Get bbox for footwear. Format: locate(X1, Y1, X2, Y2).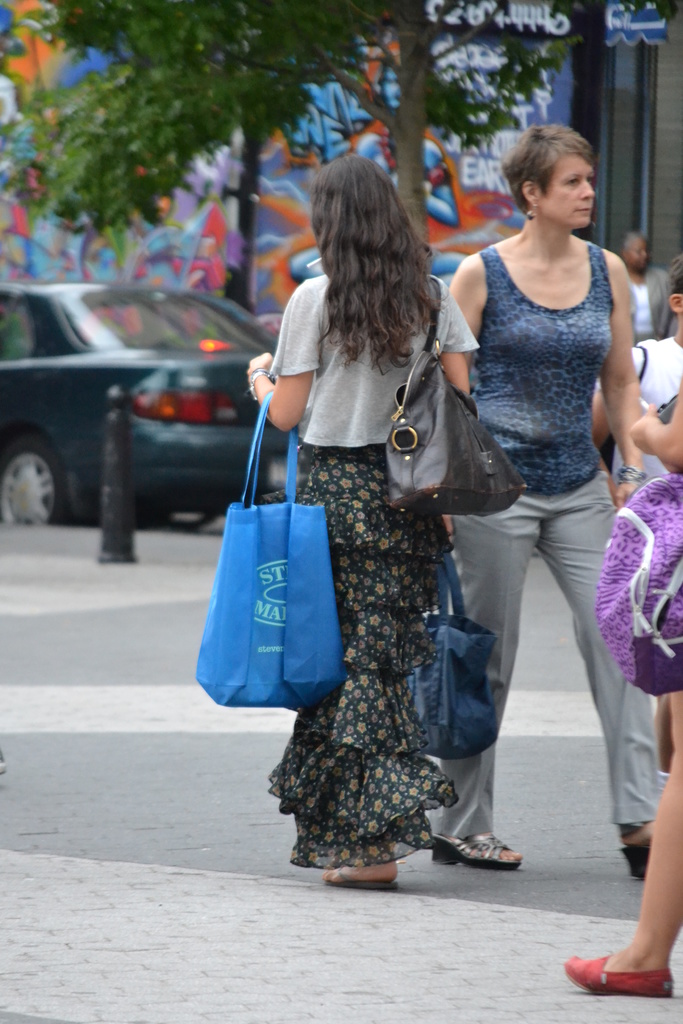
locate(429, 835, 520, 868).
